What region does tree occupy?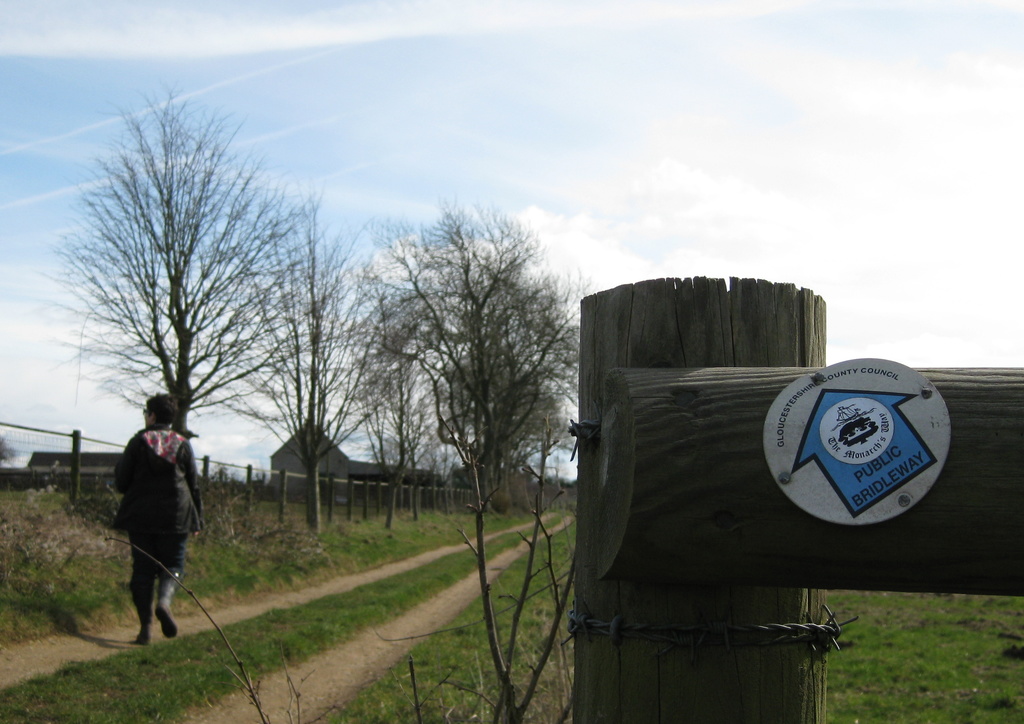
[x1=199, y1=186, x2=419, y2=532].
